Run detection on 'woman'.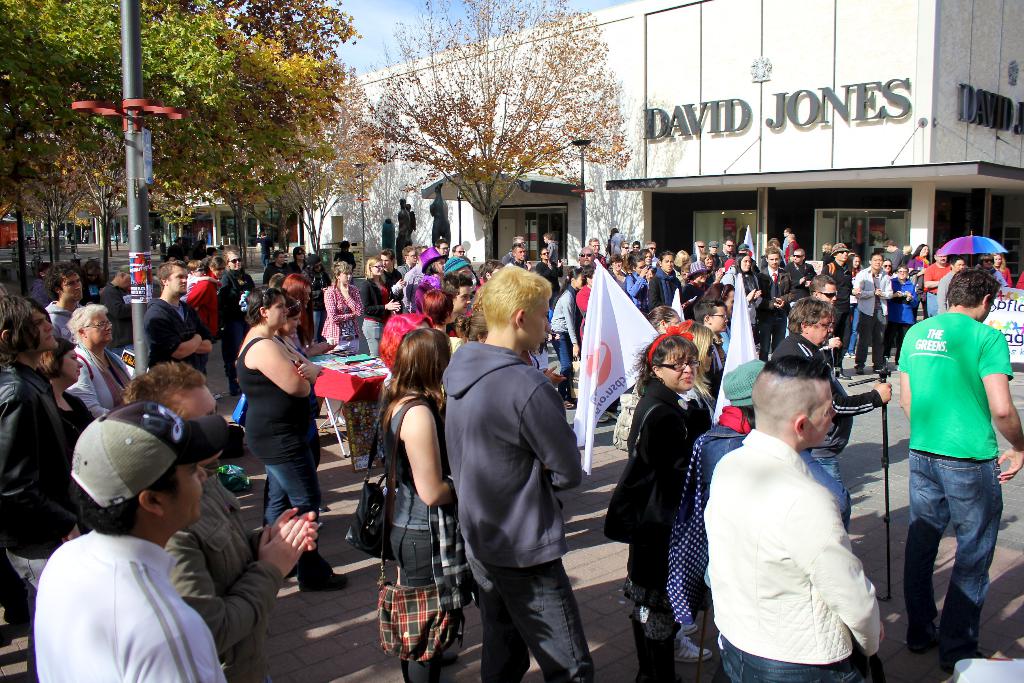
Result: x1=906, y1=240, x2=930, y2=322.
